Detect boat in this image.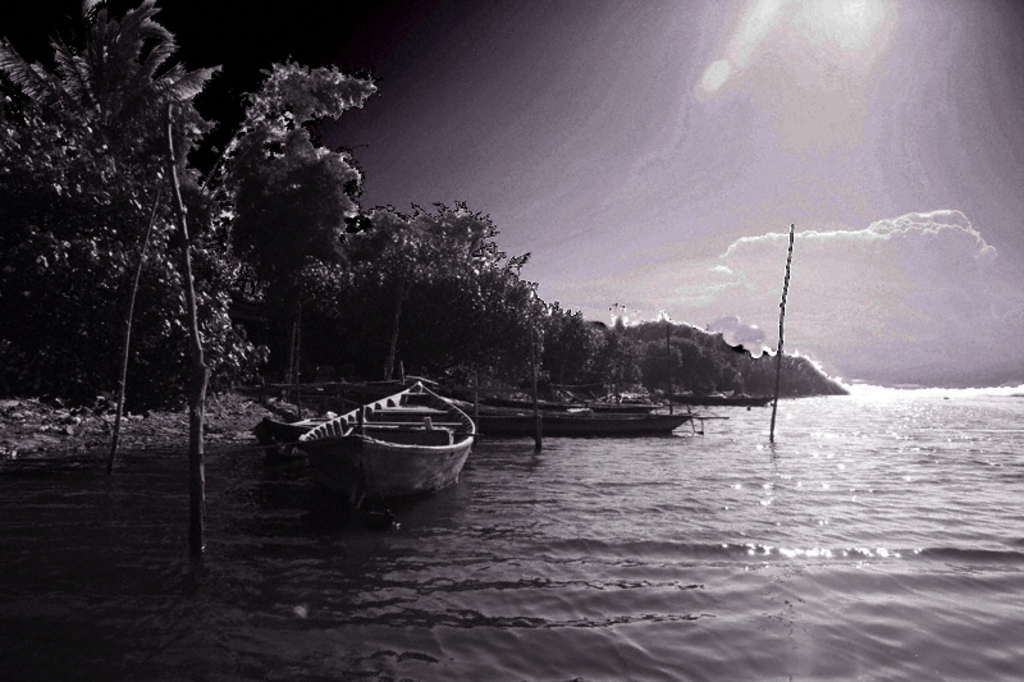
Detection: rect(361, 385, 663, 406).
